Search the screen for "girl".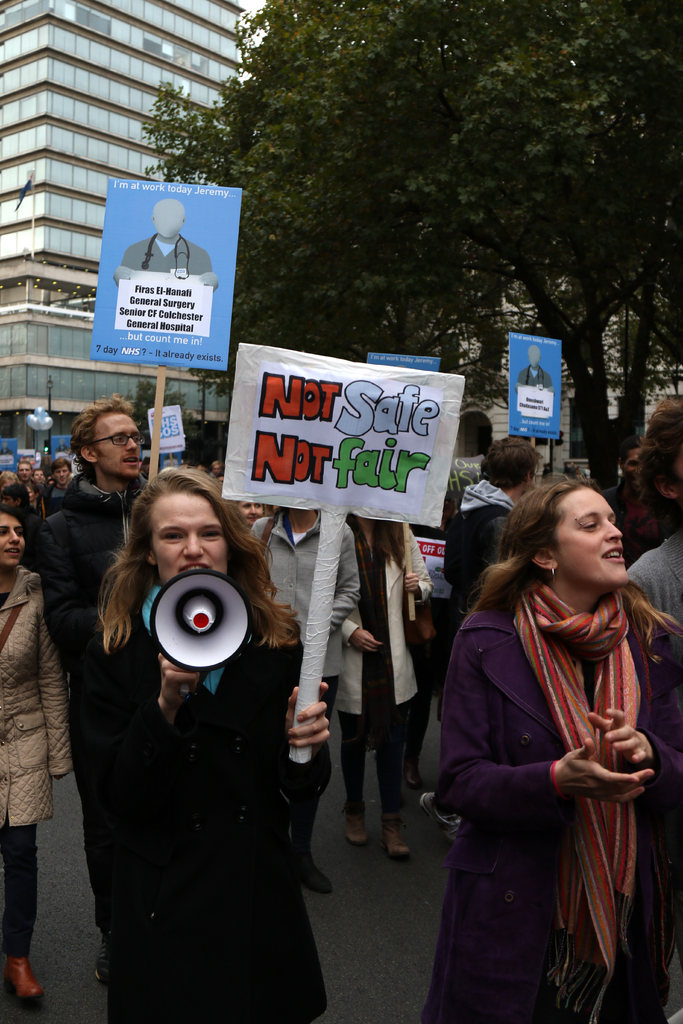
Found at BBox(455, 479, 682, 1023).
